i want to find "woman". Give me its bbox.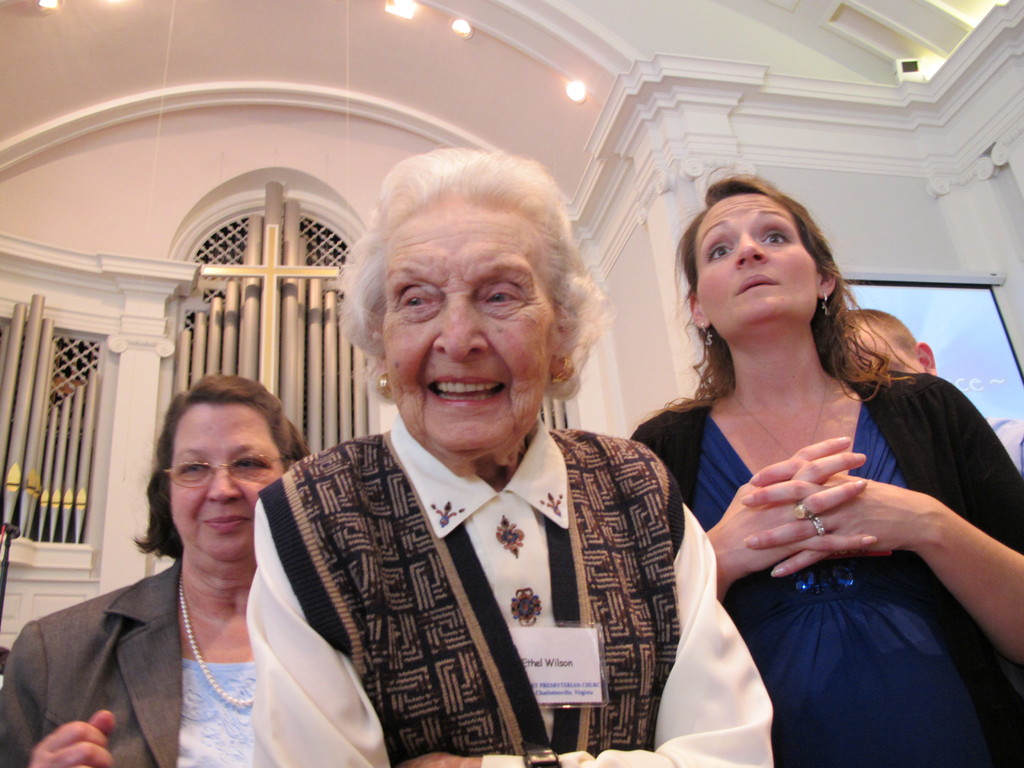
(x1=48, y1=353, x2=373, y2=767).
